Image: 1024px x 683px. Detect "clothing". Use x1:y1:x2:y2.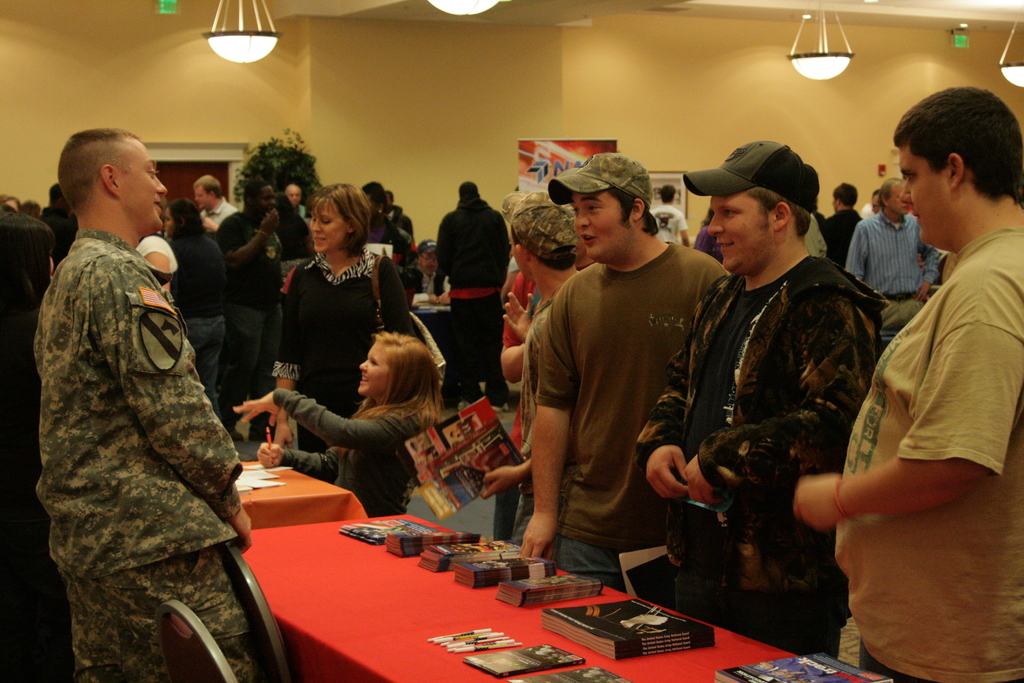
803:196:843:275.
